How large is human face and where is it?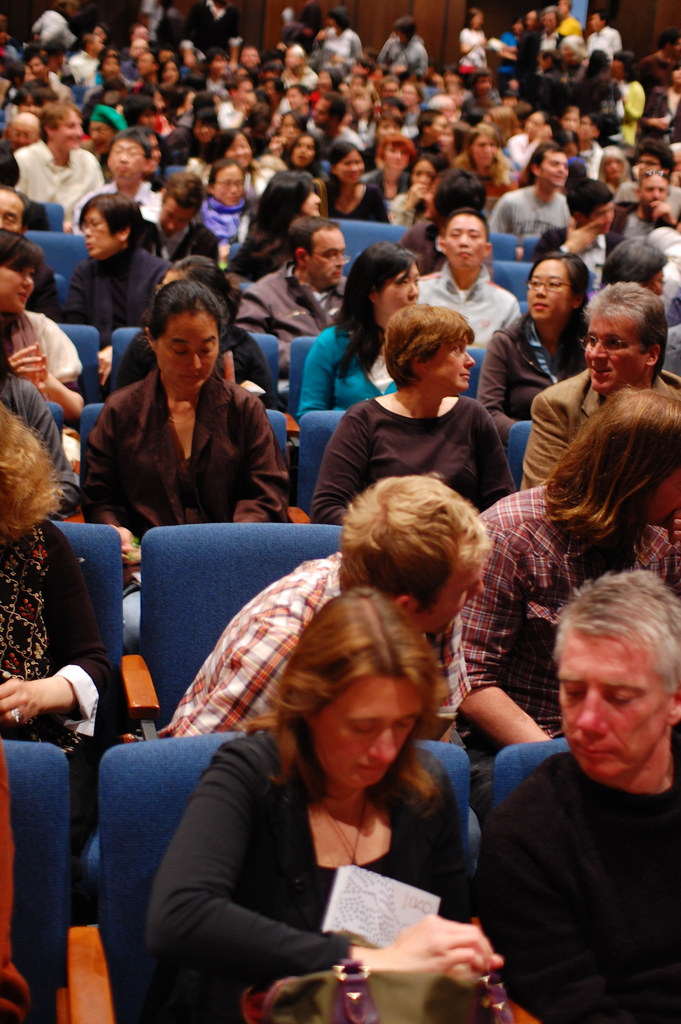
Bounding box: 106 140 140 183.
